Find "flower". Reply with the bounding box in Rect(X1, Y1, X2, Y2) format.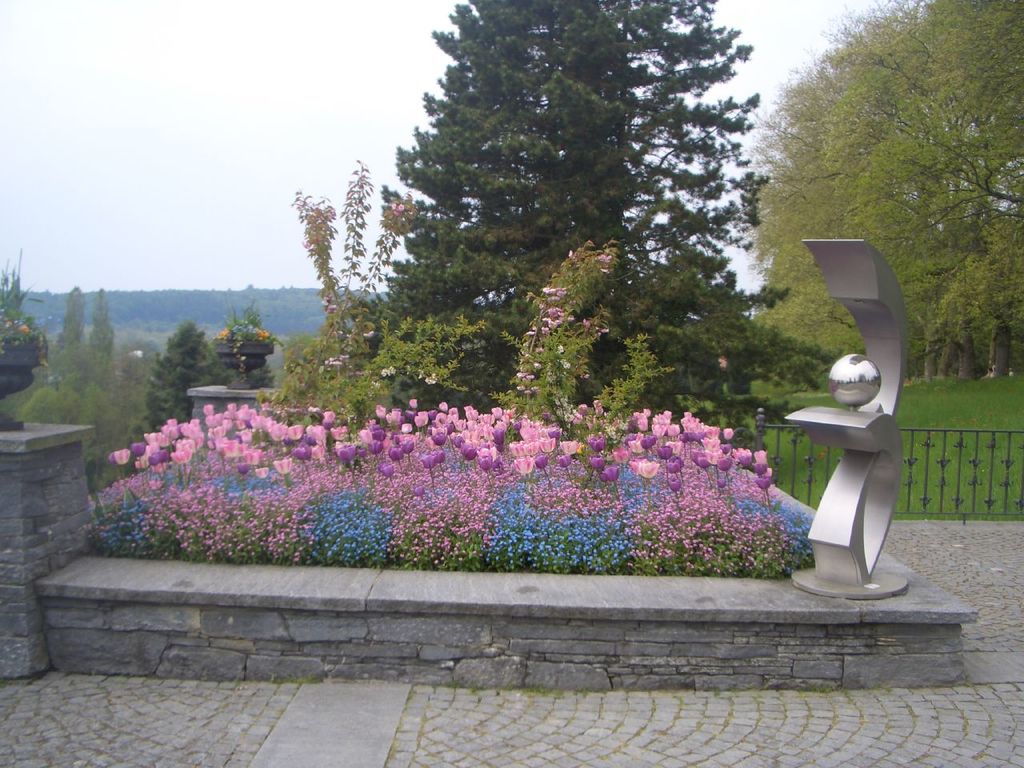
Rect(592, 246, 616, 264).
